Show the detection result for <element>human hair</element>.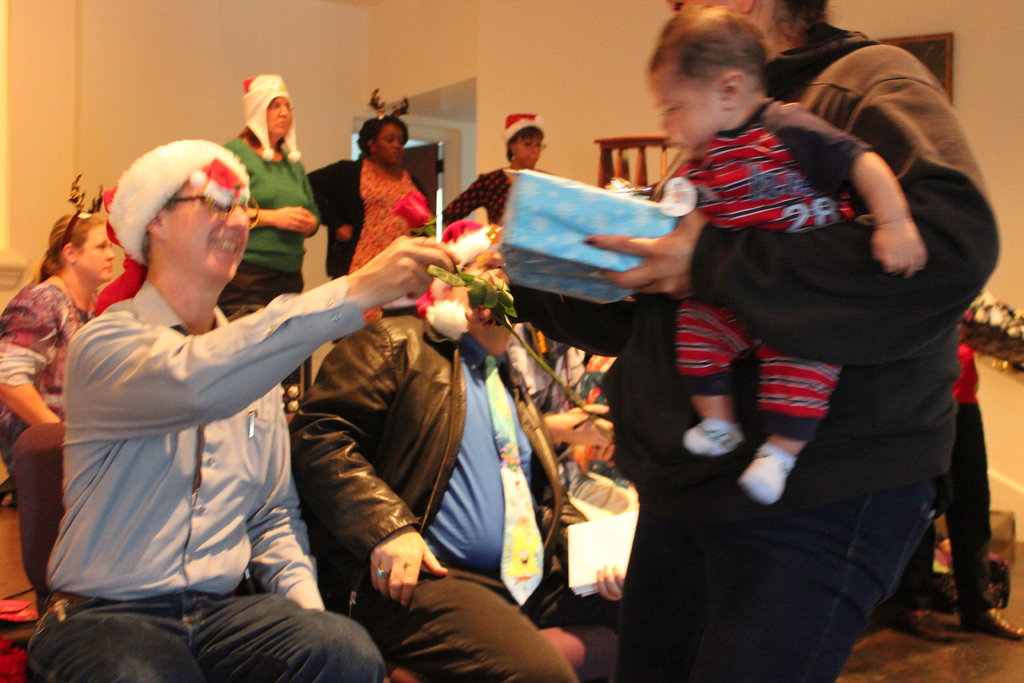
bbox(238, 129, 284, 158).
